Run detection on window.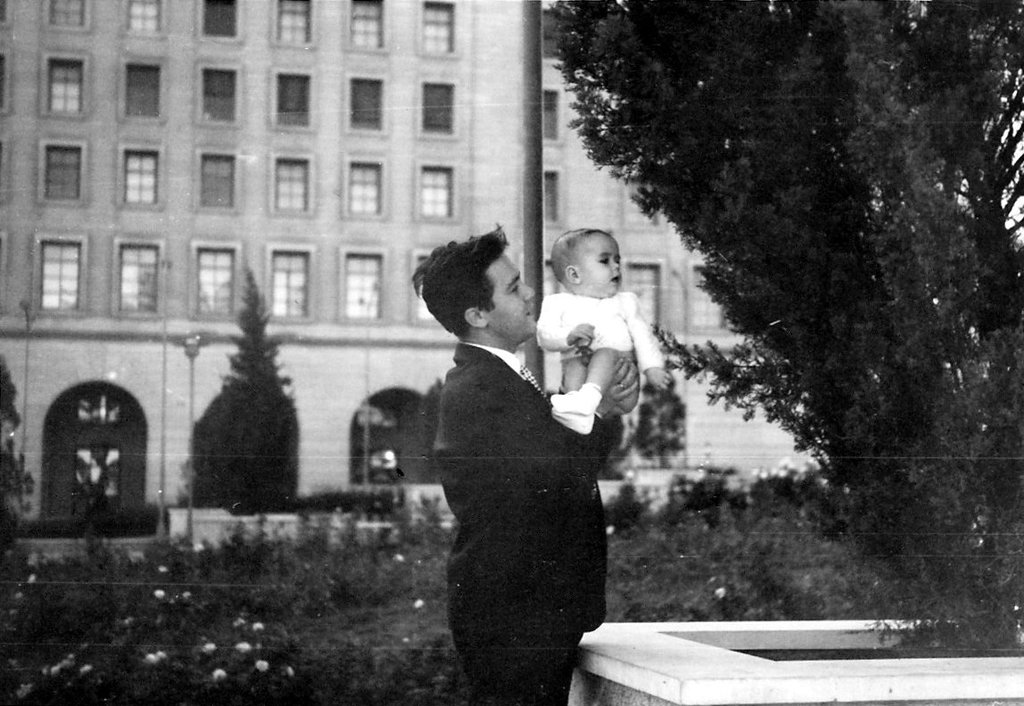
Result: bbox(541, 88, 559, 146).
